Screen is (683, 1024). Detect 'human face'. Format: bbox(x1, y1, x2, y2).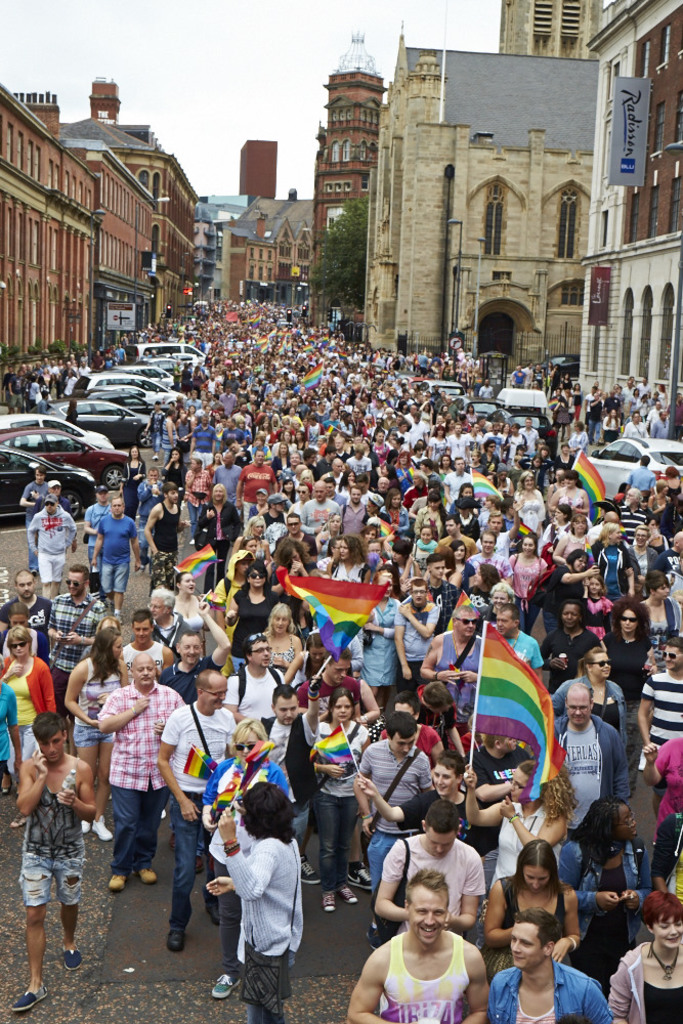
bbox(68, 572, 83, 598).
